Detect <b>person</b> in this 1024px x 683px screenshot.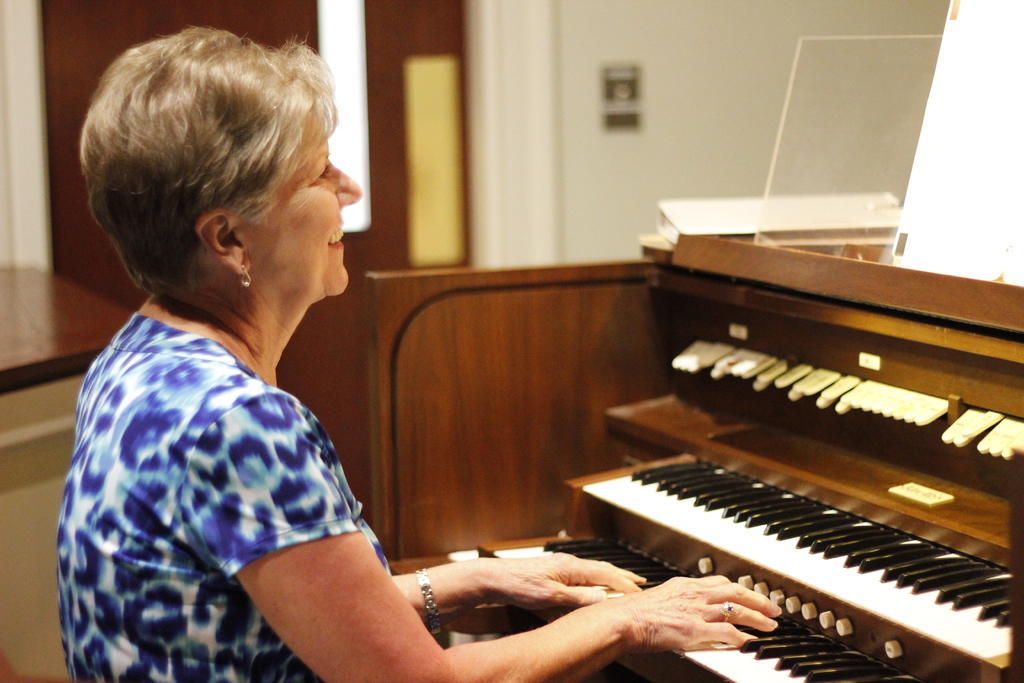
Detection: left=48, top=6, right=401, bottom=629.
